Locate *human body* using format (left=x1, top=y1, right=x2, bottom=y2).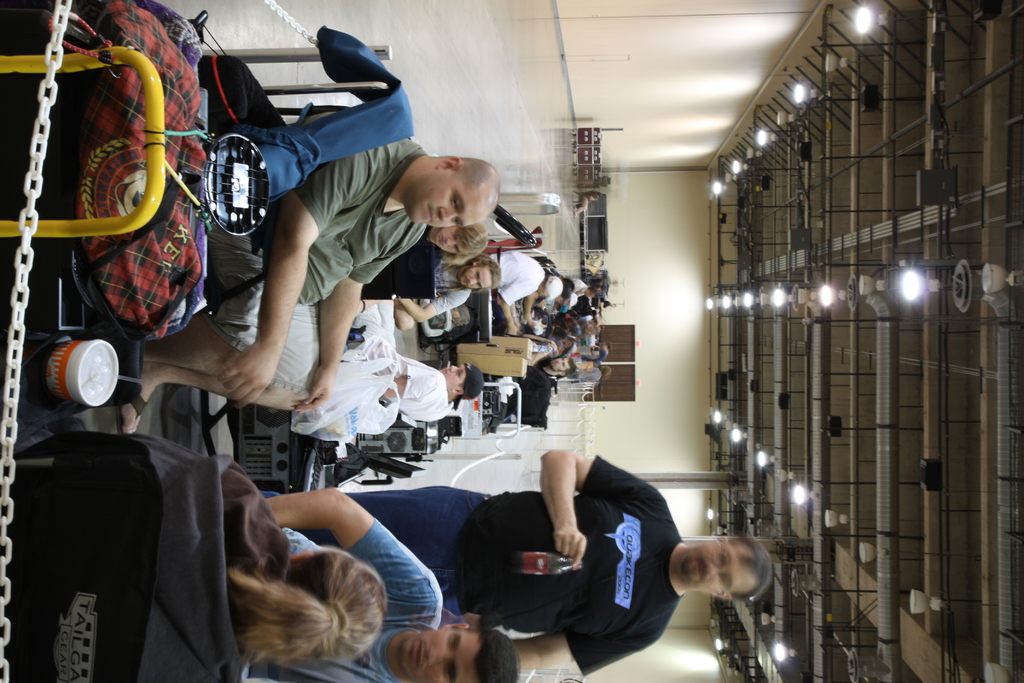
(left=575, top=359, right=611, bottom=388).
